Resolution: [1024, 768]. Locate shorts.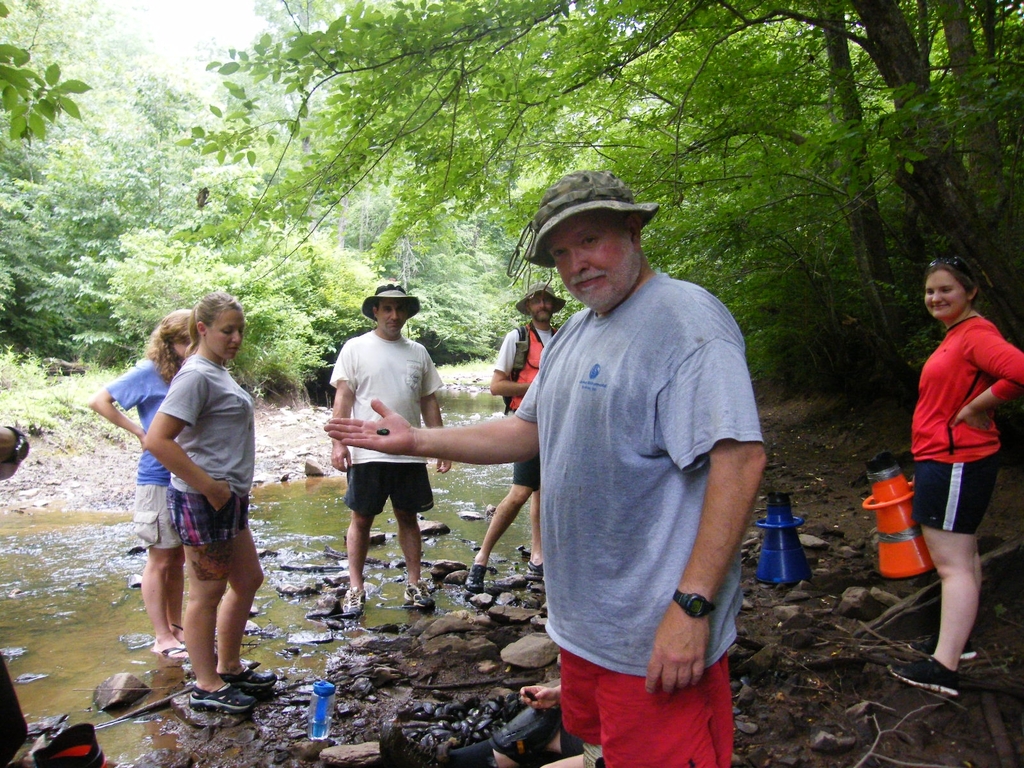
(left=518, top=634, right=738, bottom=756).
